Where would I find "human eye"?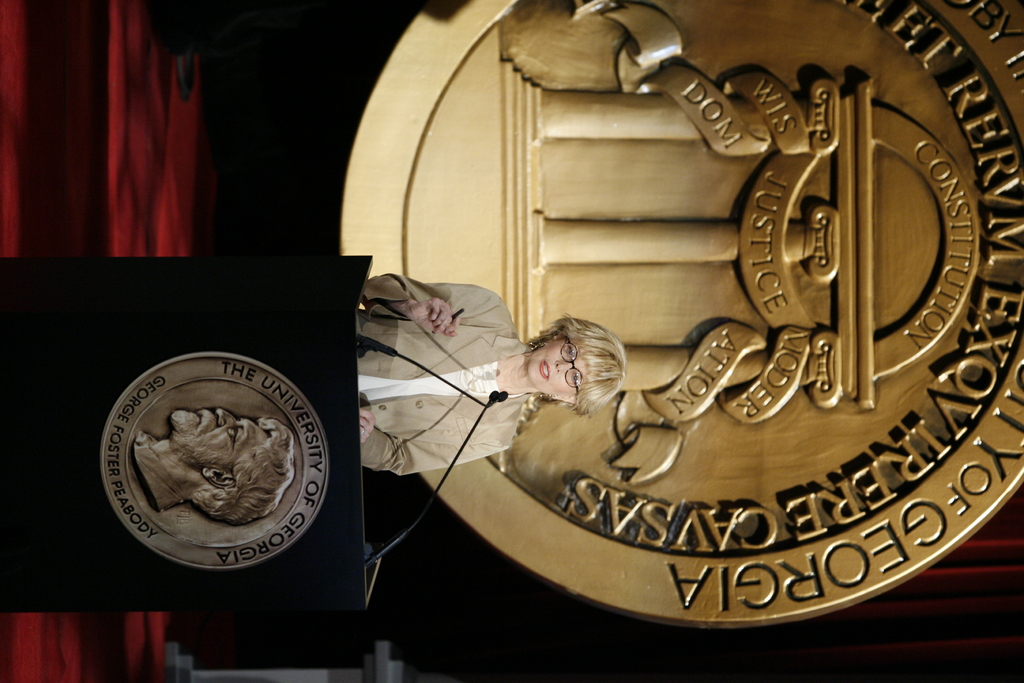
At [563, 343, 575, 357].
